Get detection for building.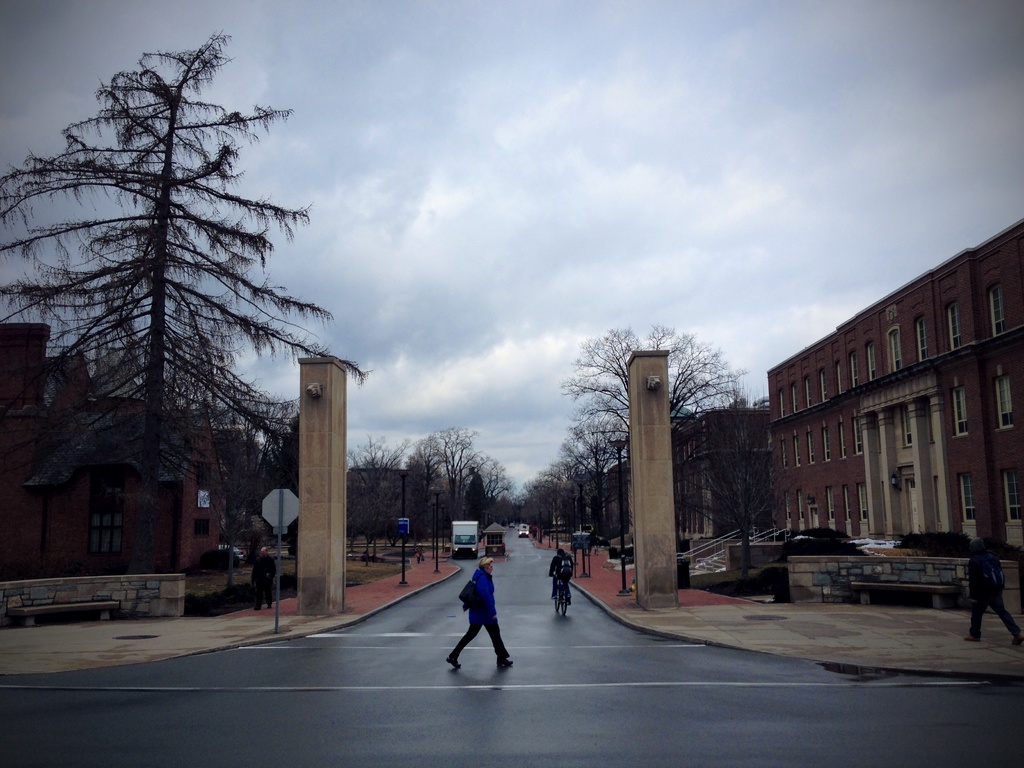
Detection: <bbox>0, 324, 227, 575</bbox>.
